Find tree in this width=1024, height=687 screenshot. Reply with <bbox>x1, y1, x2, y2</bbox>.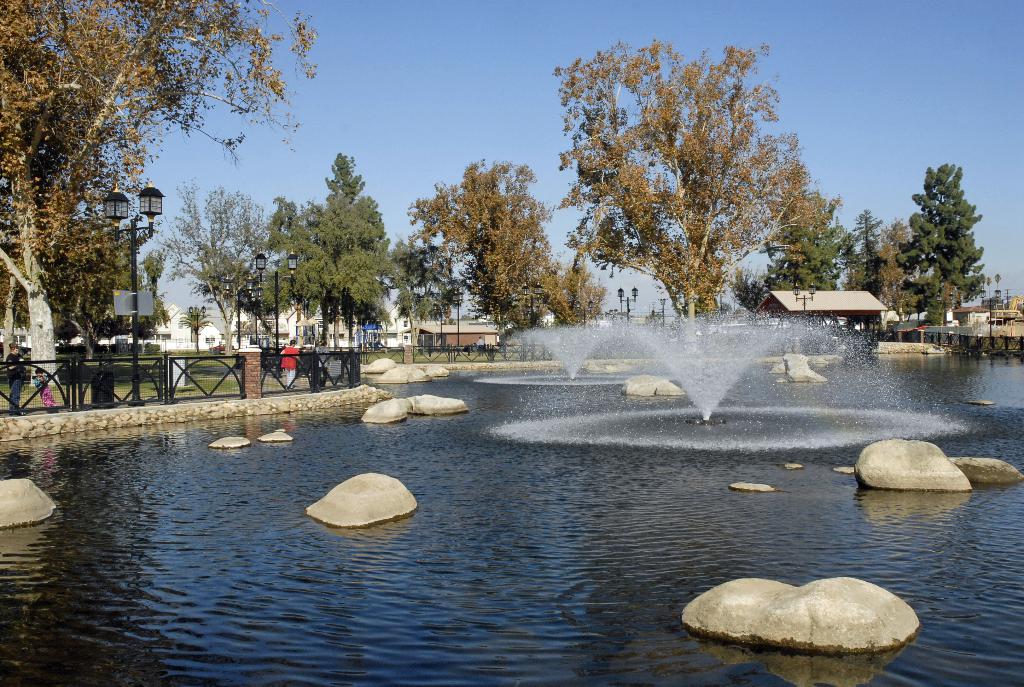
<bbox>748, 180, 866, 329</bbox>.
